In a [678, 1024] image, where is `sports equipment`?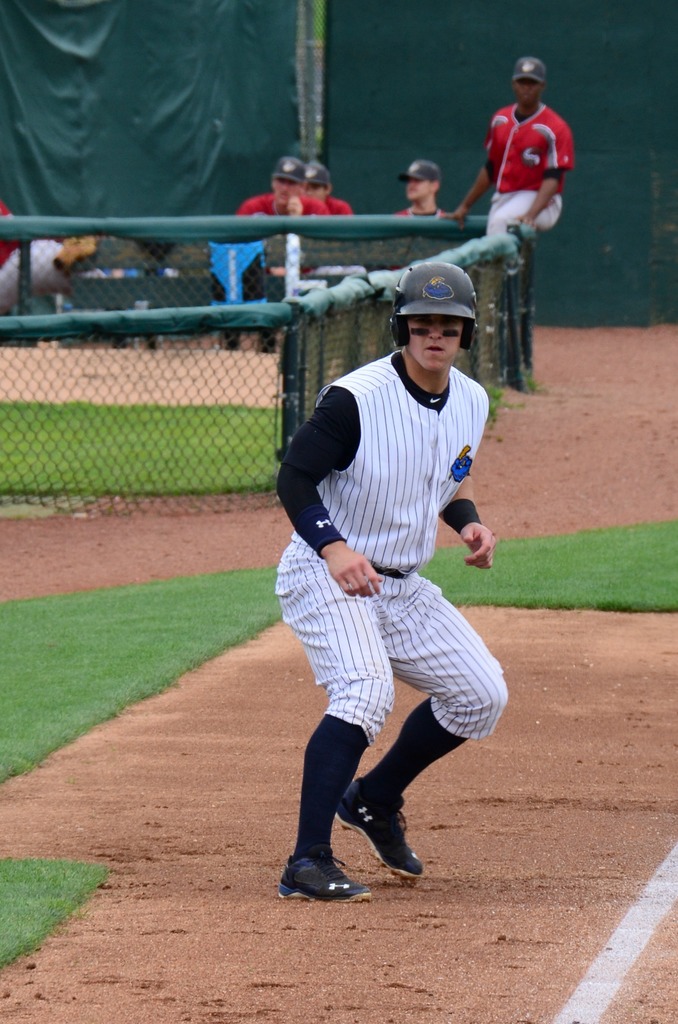
box(382, 256, 483, 352).
